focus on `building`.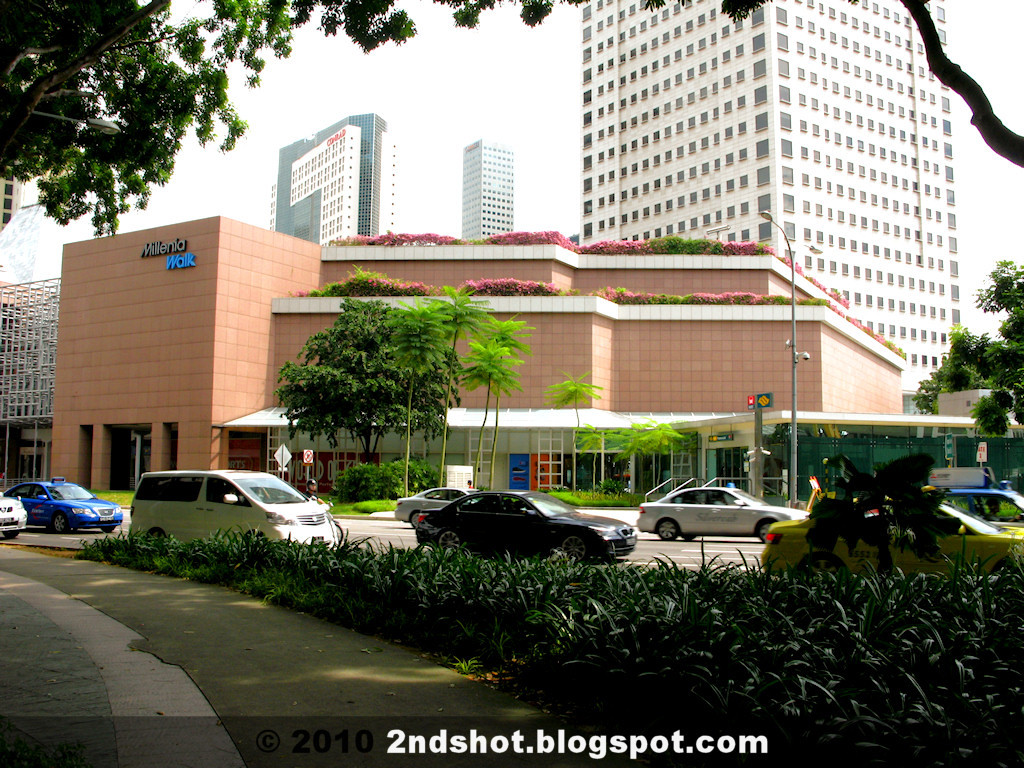
Focused at 38:209:911:516.
